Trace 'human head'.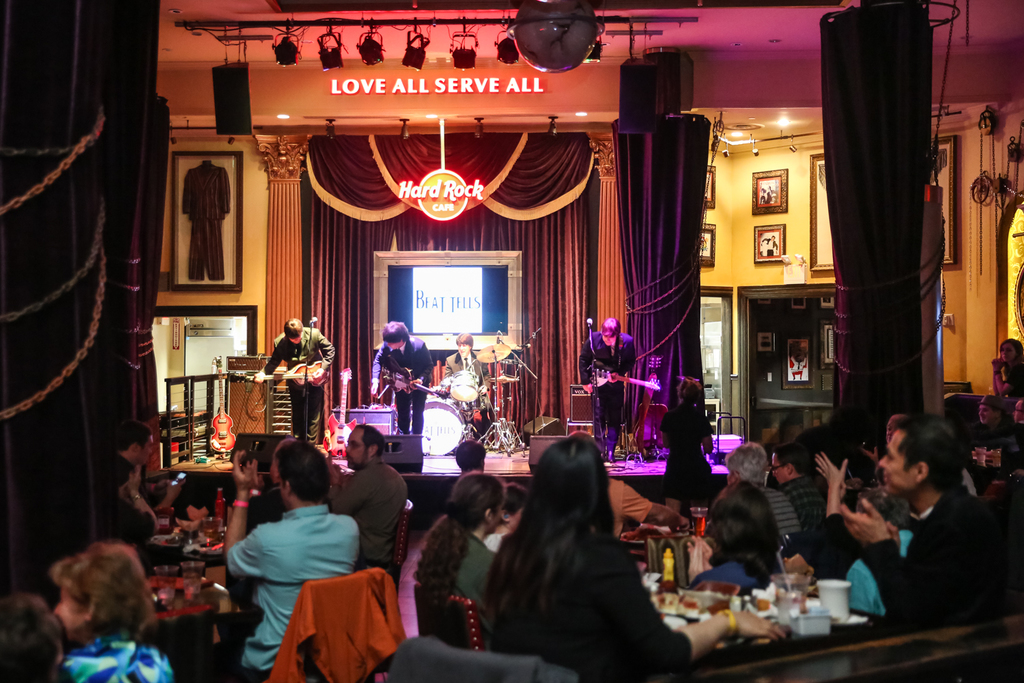
Traced to 997,337,1023,365.
